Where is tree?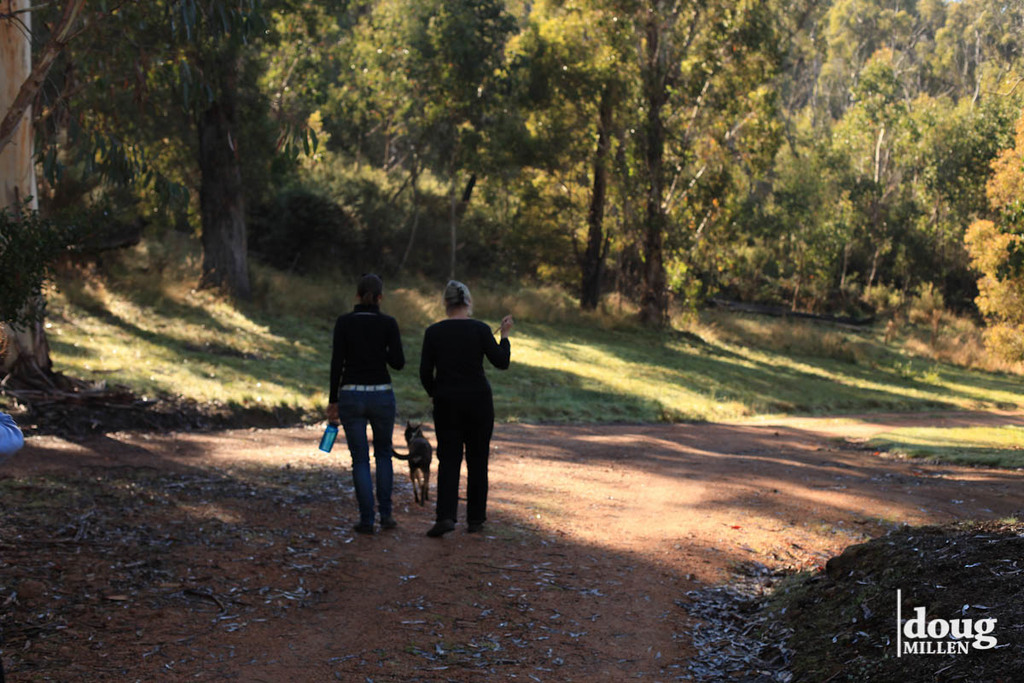
(x1=342, y1=0, x2=570, y2=282).
